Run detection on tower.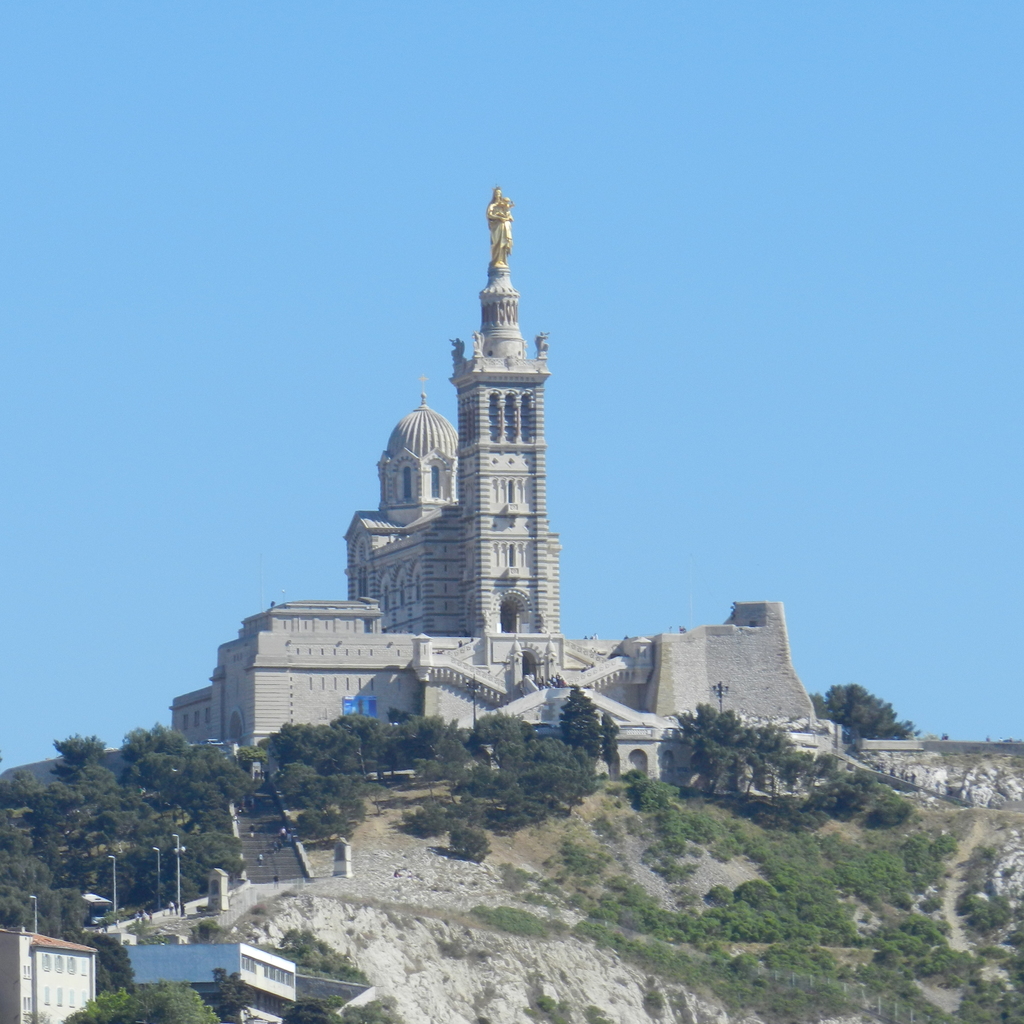
Result: x1=464, y1=190, x2=551, y2=643.
